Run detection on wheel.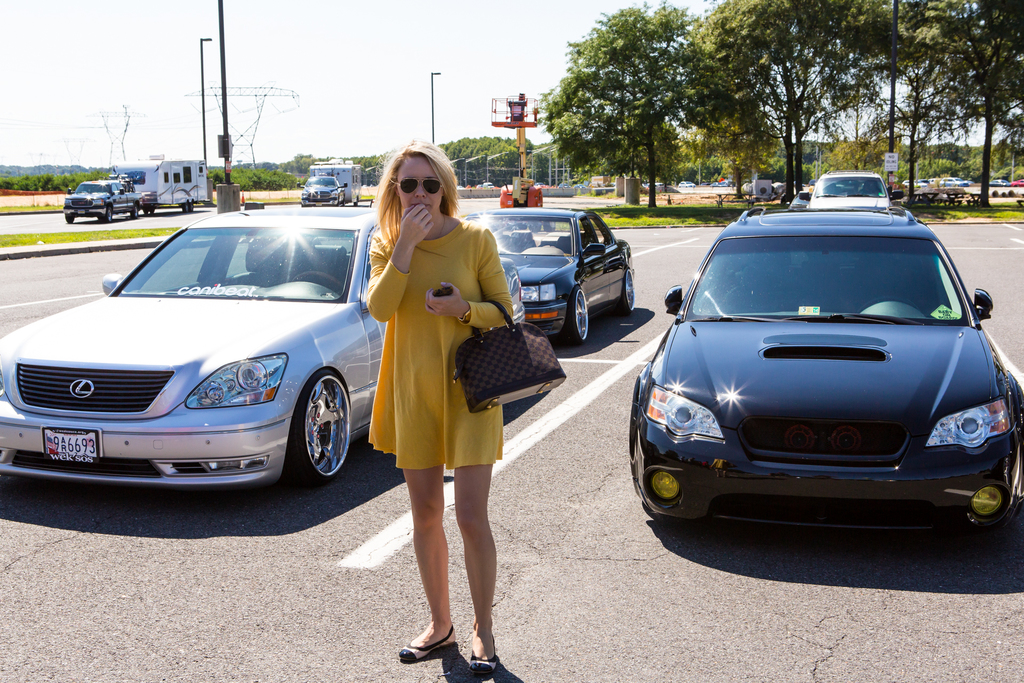
Result: [x1=131, y1=203, x2=139, y2=223].
